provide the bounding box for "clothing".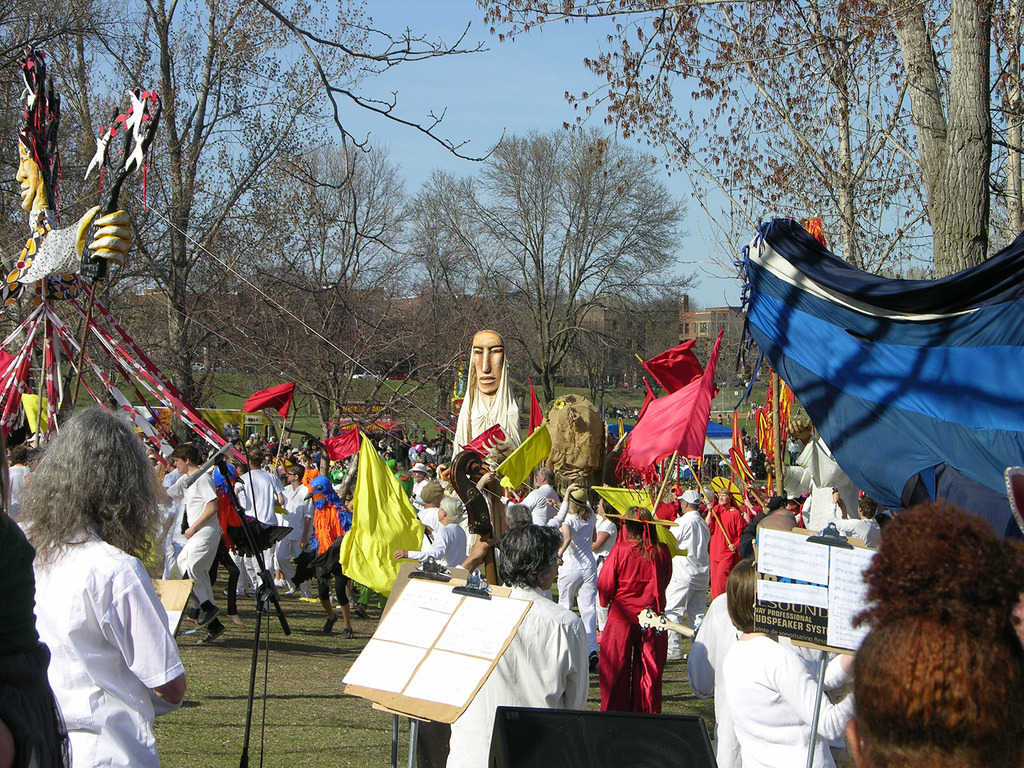
301,468,319,492.
